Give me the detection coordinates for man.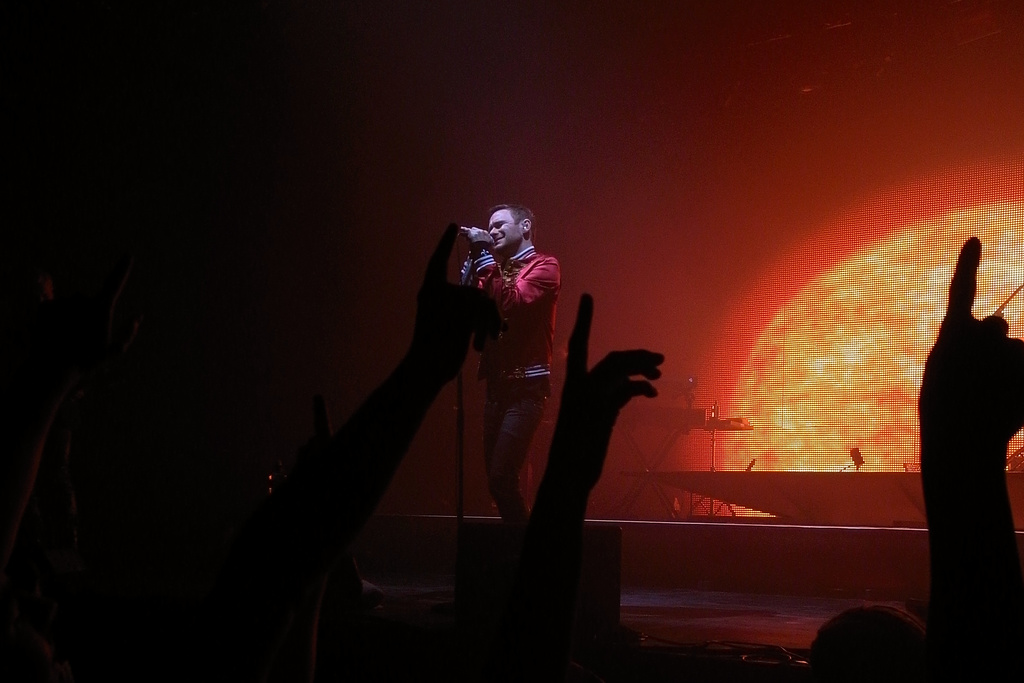
<region>424, 195, 602, 588</region>.
